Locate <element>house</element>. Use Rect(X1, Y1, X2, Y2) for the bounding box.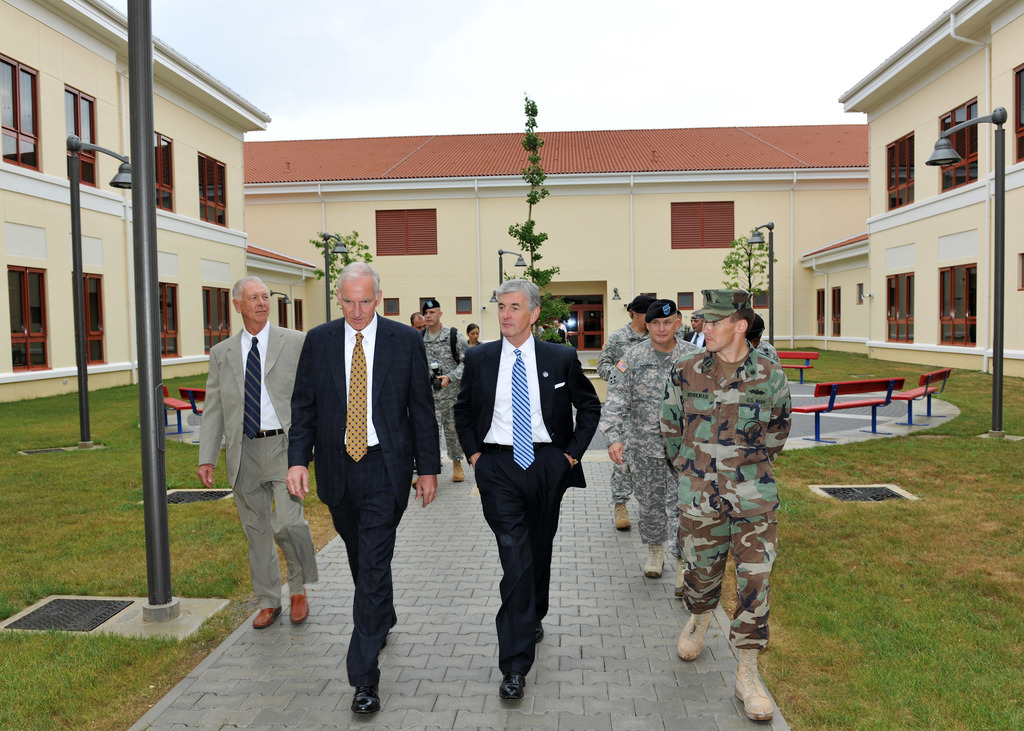
Rect(174, 99, 925, 364).
